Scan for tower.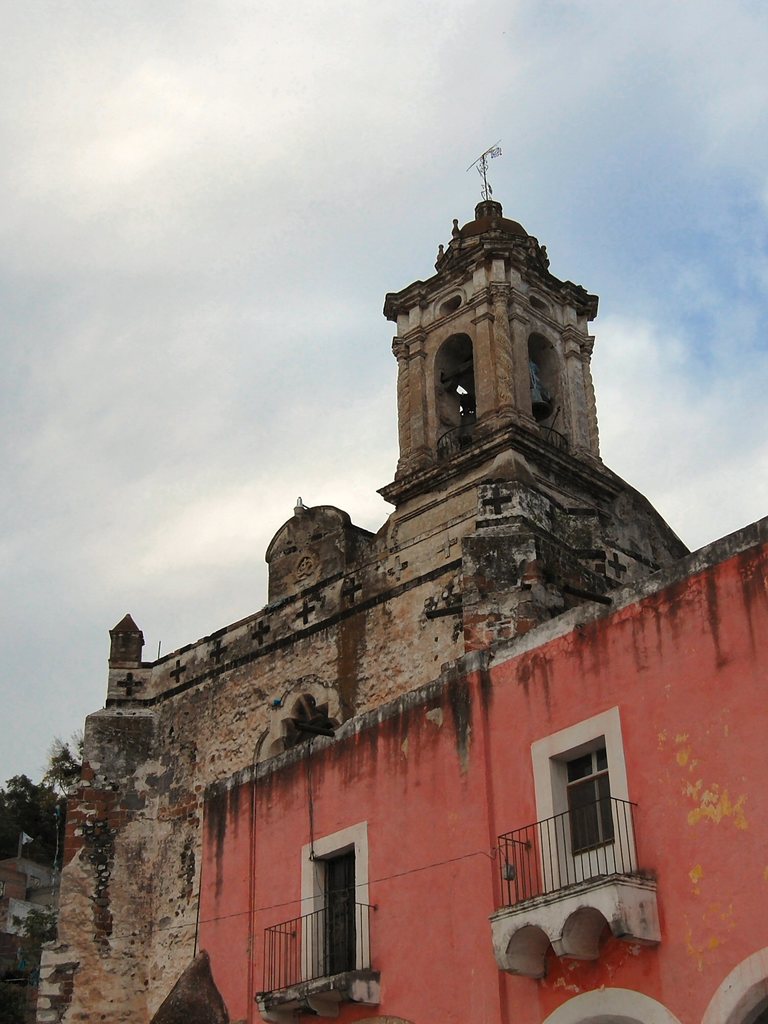
Scan result: 385,163,621,476.
